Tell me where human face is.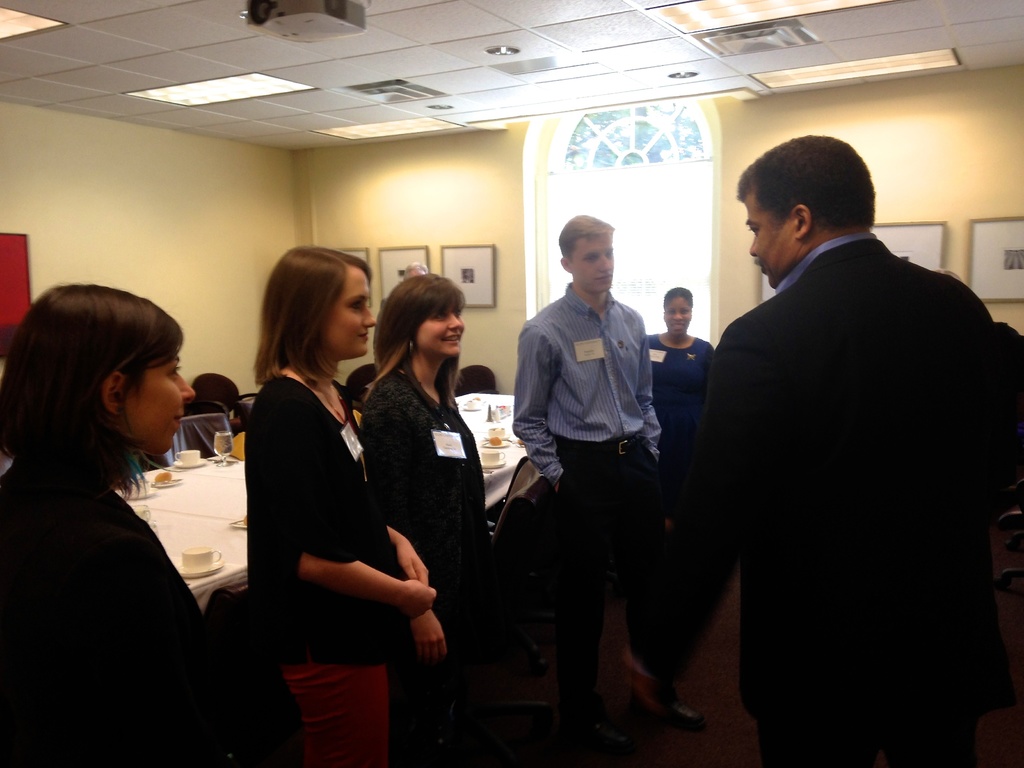
human face is at bbox(665, 301, 690, 332).
